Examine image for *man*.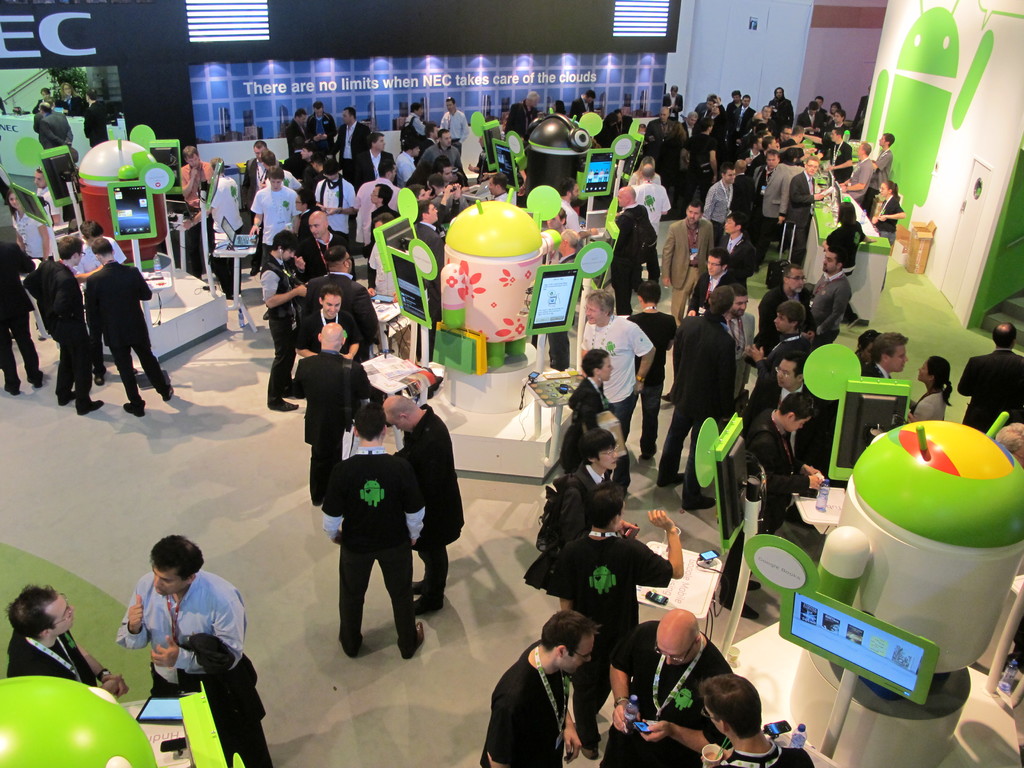
Examination result: (332, 106, 371, 178).
